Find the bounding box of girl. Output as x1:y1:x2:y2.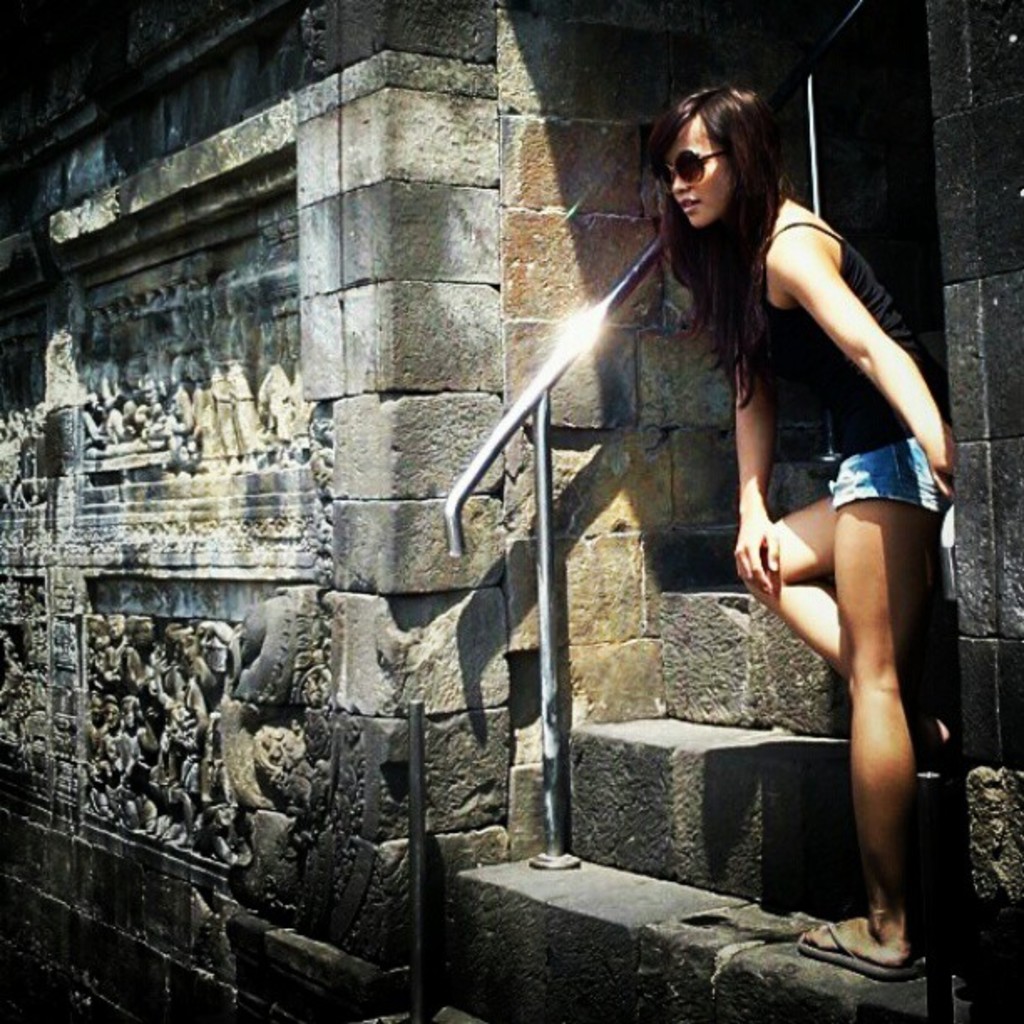
663:80:955:980.
